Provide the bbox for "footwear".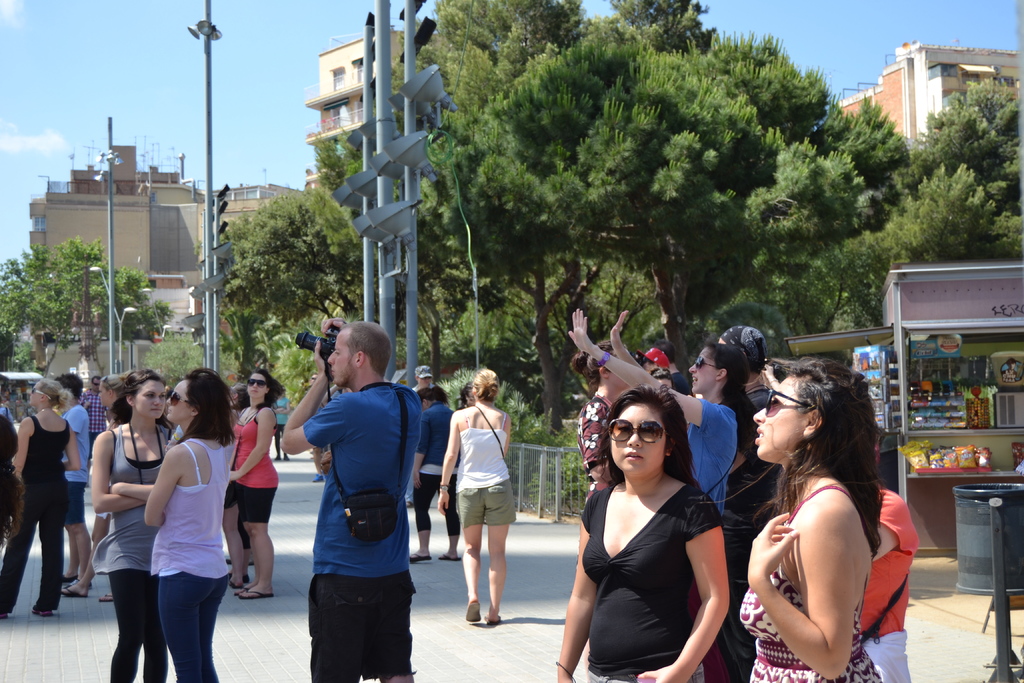
bbox(467, 596, 481, 621).
